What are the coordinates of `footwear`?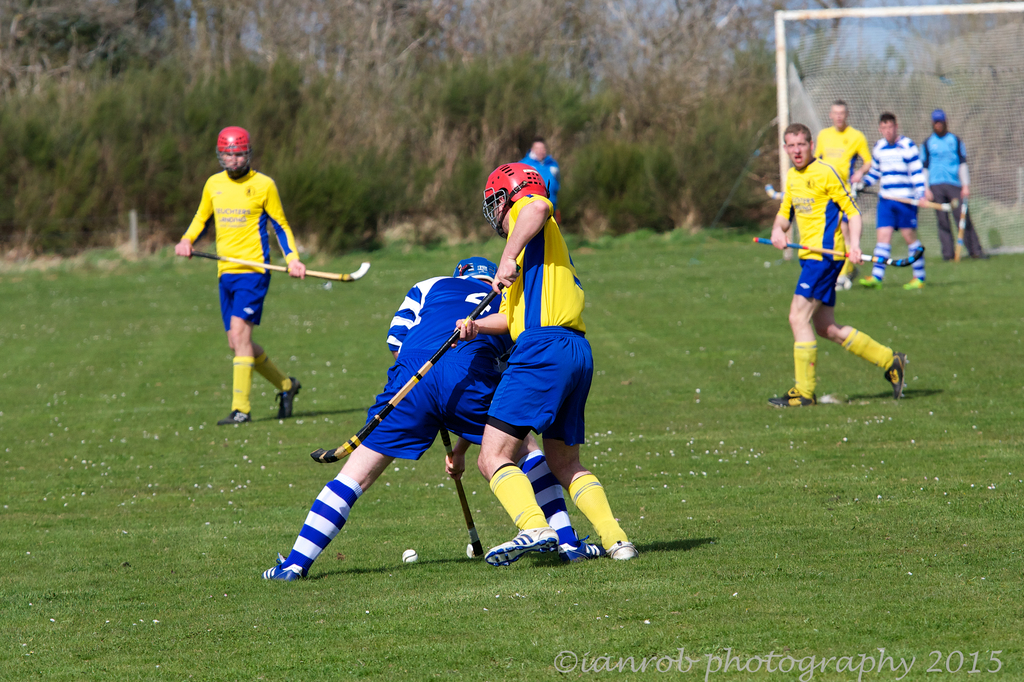
region(858, 275, 882, 284).
